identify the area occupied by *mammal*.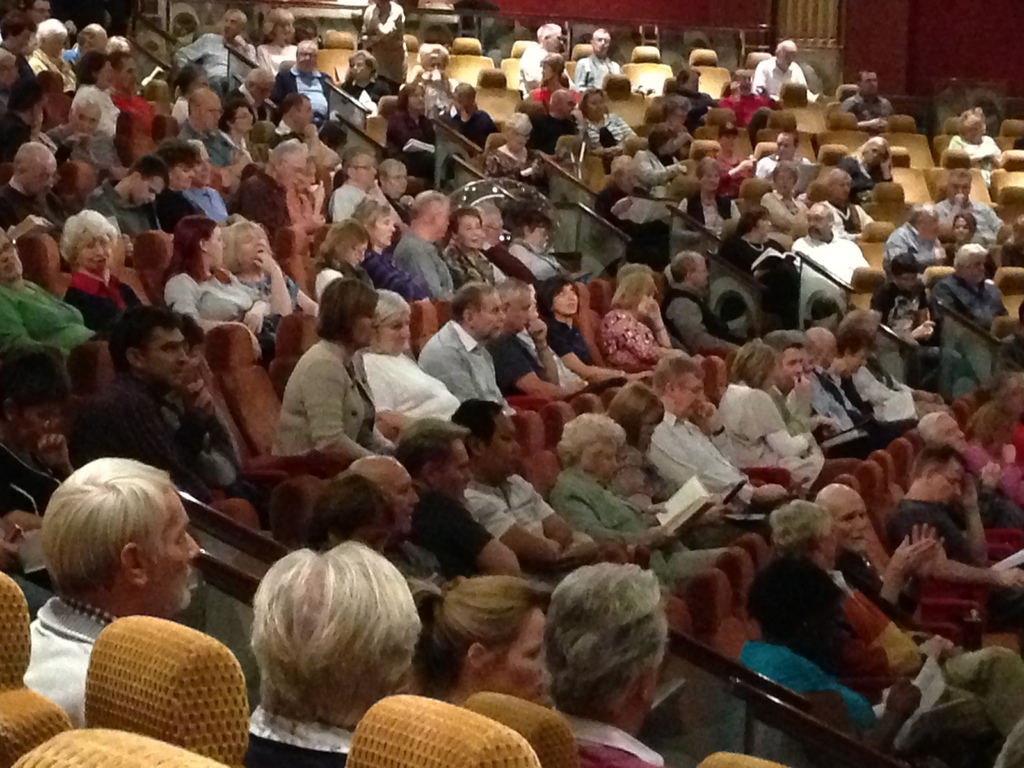
Area: x1=447 y1=75 x2=499 y2=149.
